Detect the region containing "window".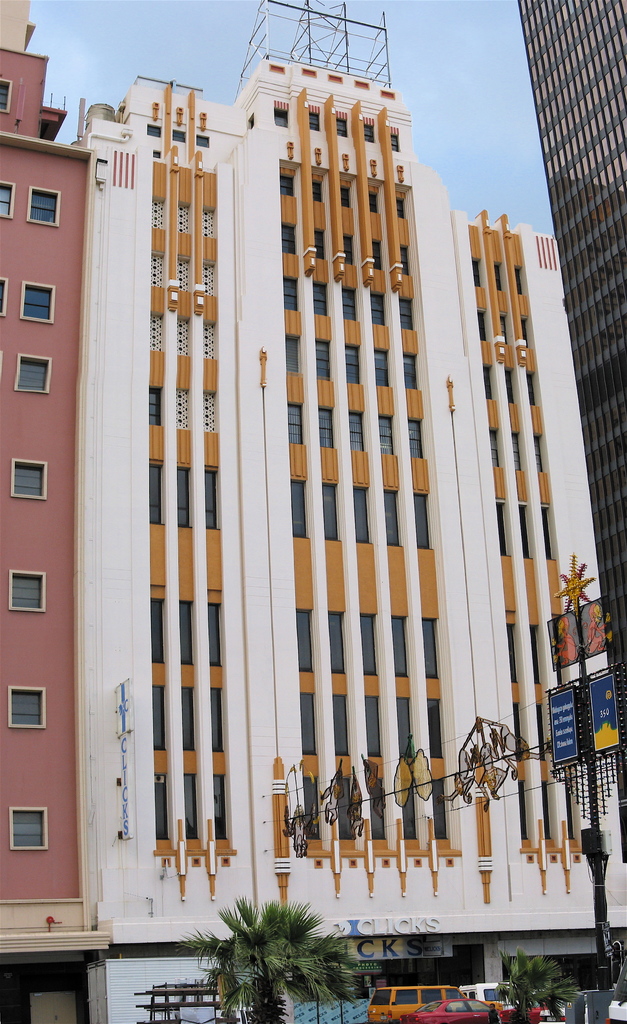
[150,460,168,527].
